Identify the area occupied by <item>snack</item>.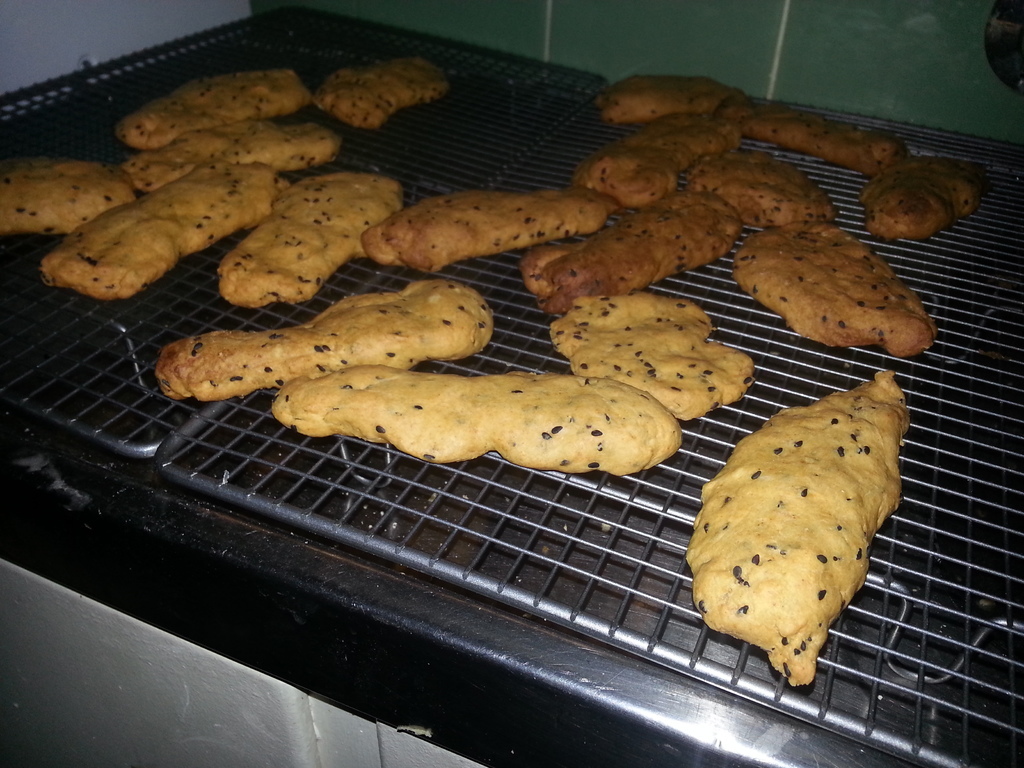
Area: detection(716, 104, 916, 176).
